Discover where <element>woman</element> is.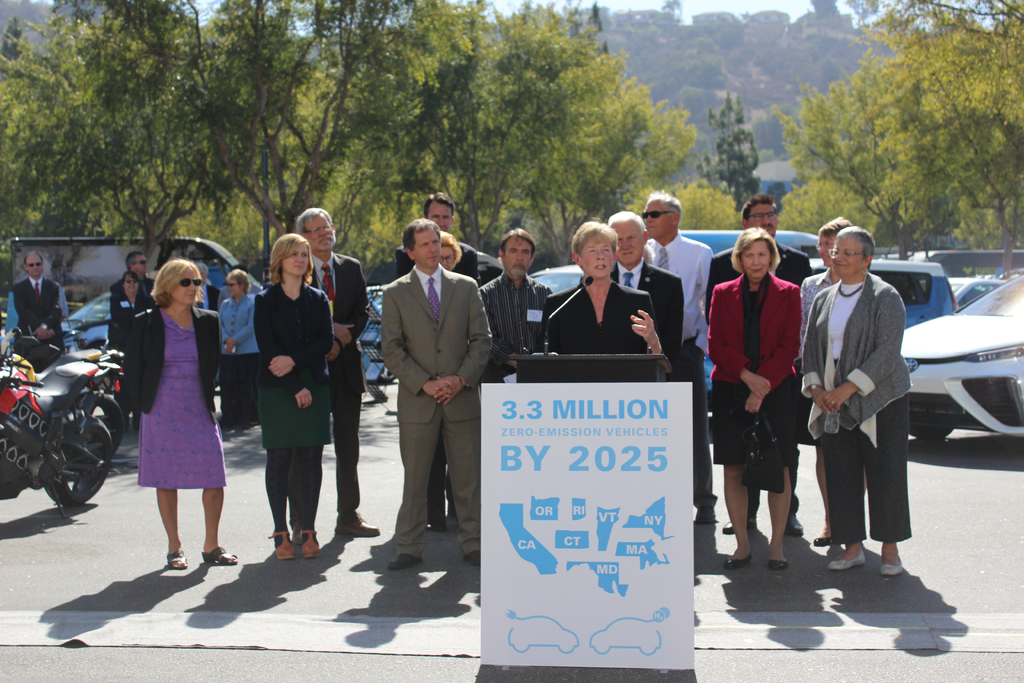
Discovered at detection(544, 222, 664, 353).
